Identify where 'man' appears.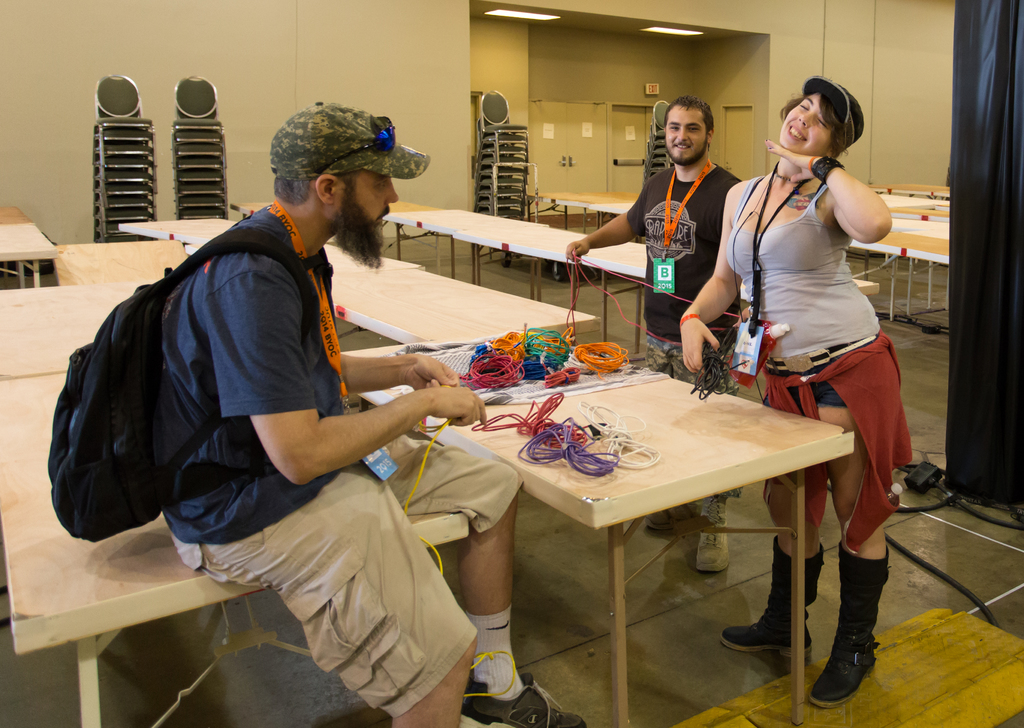
Appears at [60, 113, 489, 704].
